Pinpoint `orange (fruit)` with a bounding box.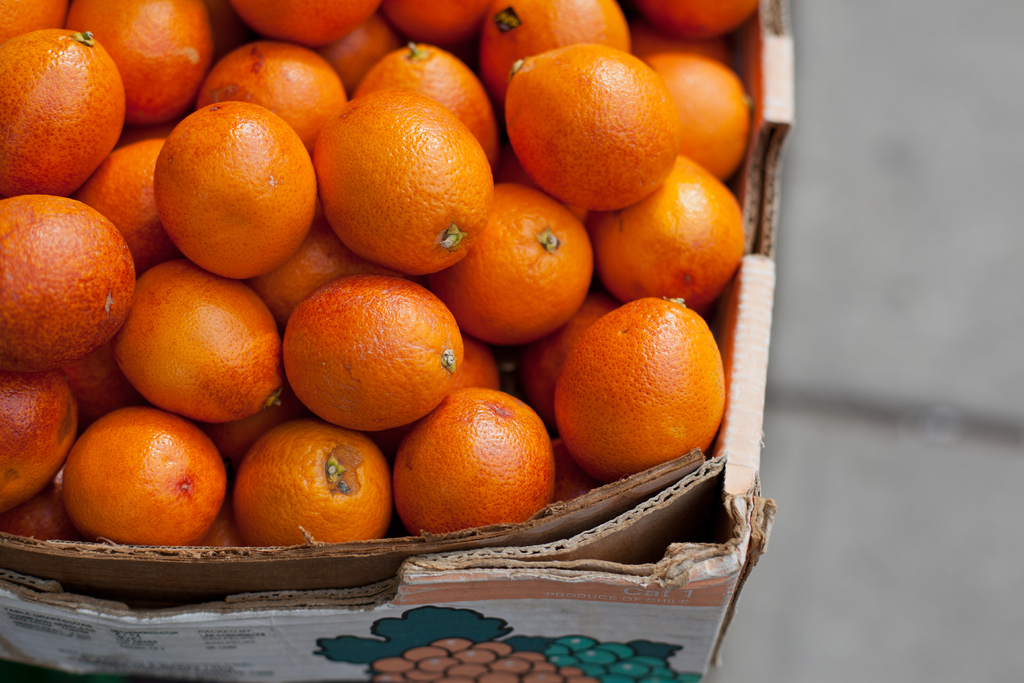
(634,0,754,41).
